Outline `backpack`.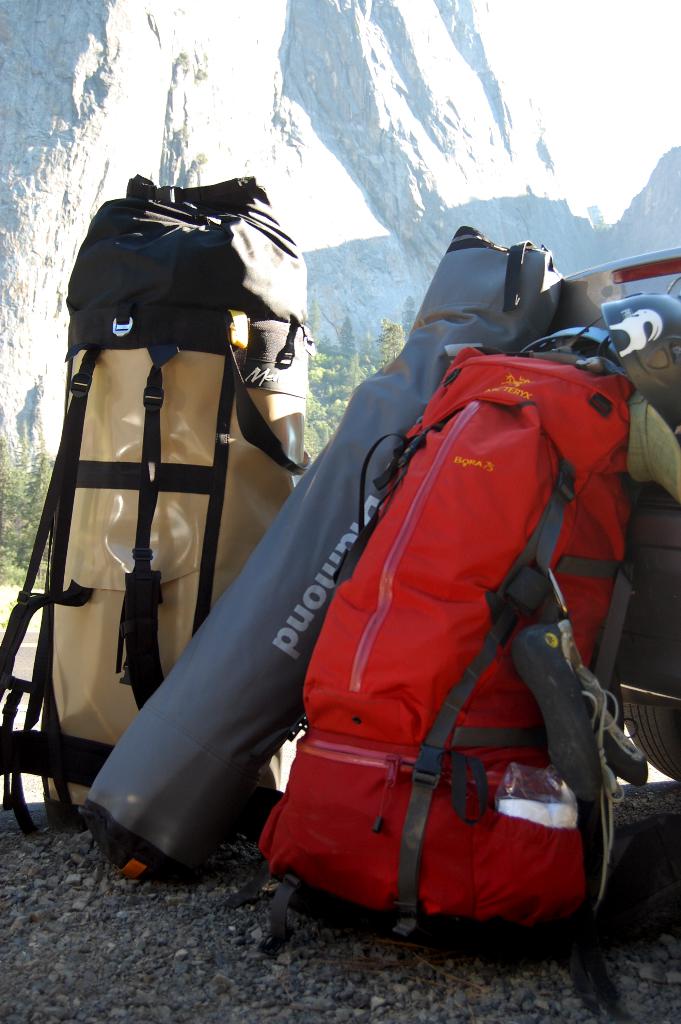
Outline: bbox=[0, 171, 322, 842].
